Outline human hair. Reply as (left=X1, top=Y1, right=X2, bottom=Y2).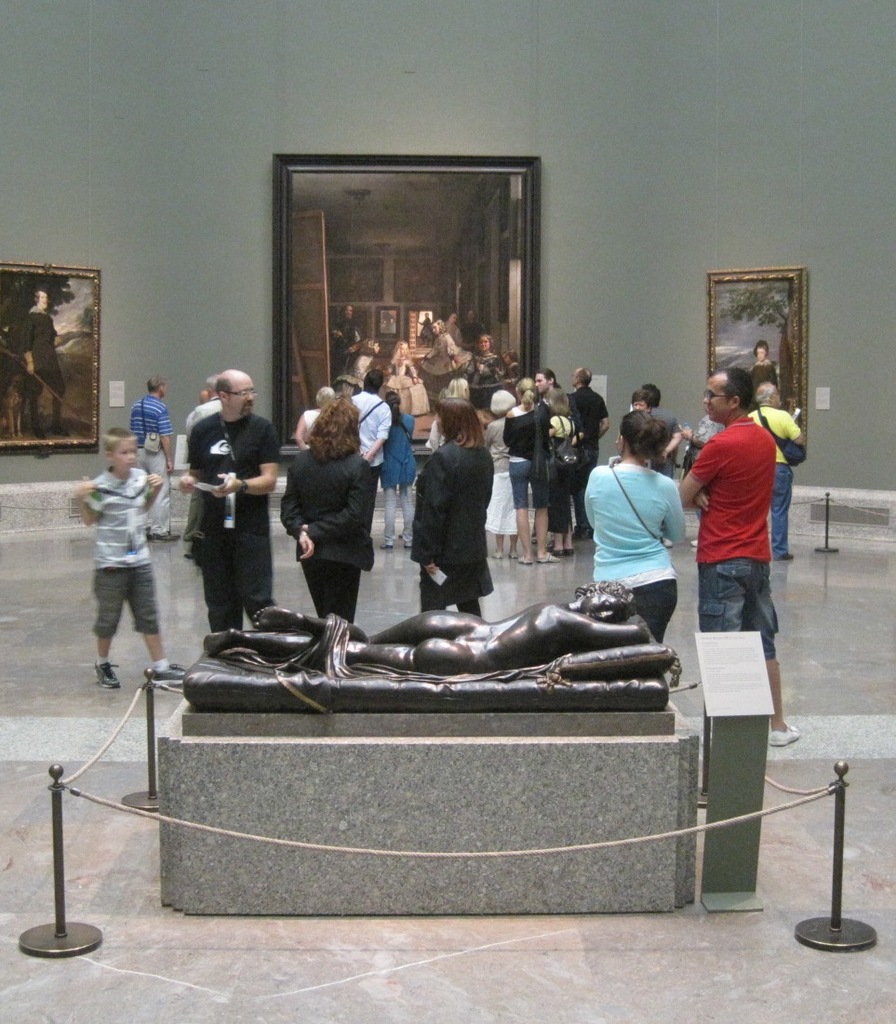
(left=305, top=395, right=362, bottom=465).
